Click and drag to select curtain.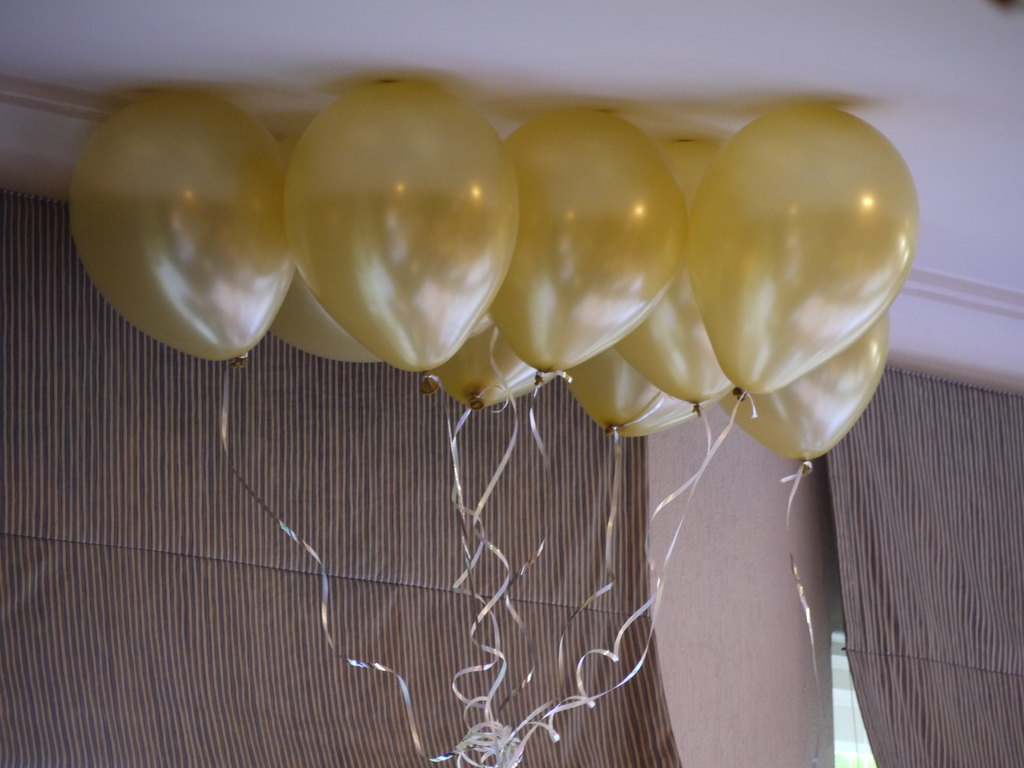
Selection: [0, 186, 689, 767].
